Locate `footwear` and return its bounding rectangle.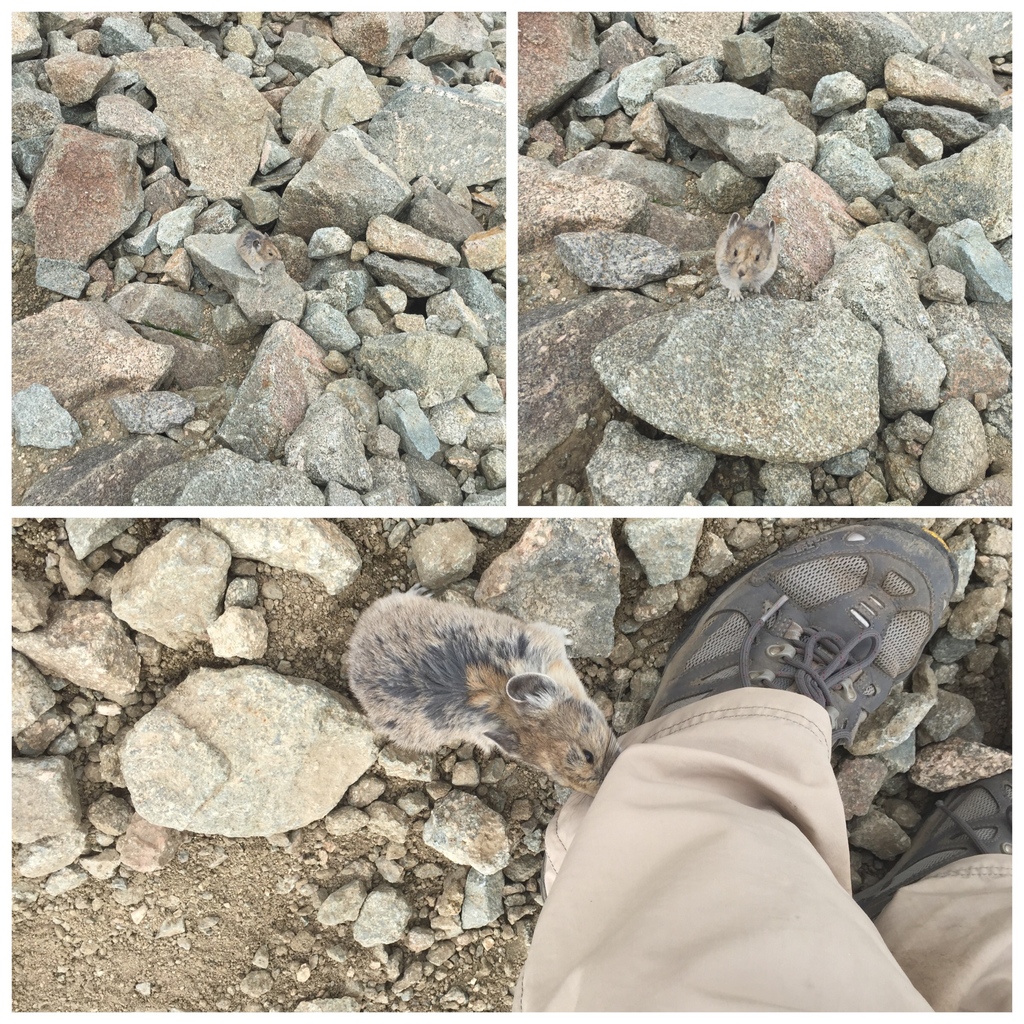
region(853, 764, 1012, 926).
